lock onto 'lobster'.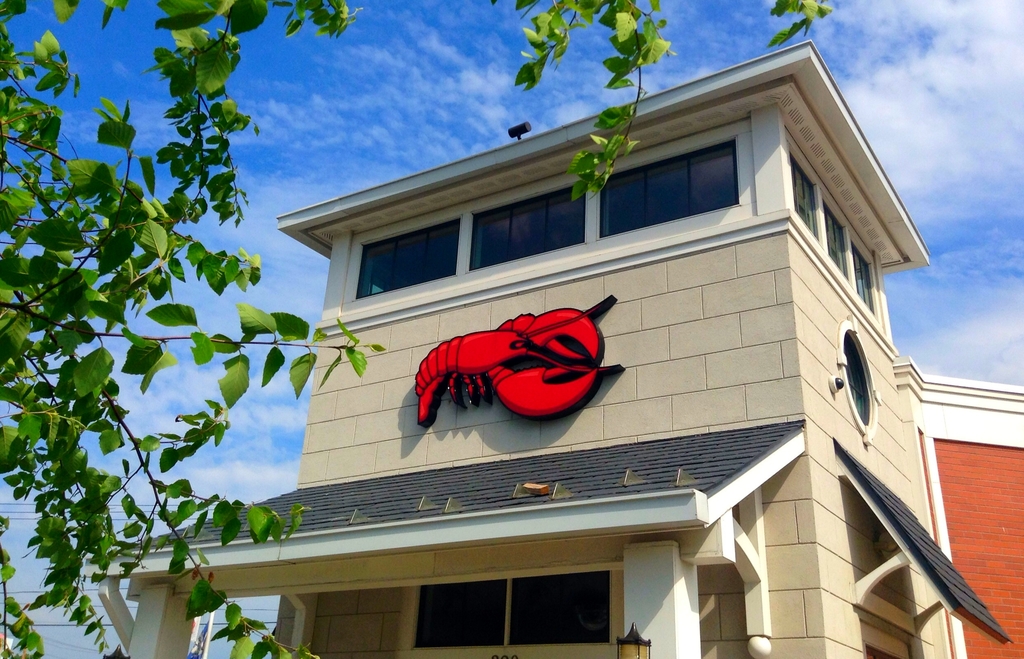
Locked: rect(401, 307, 642, 436).
